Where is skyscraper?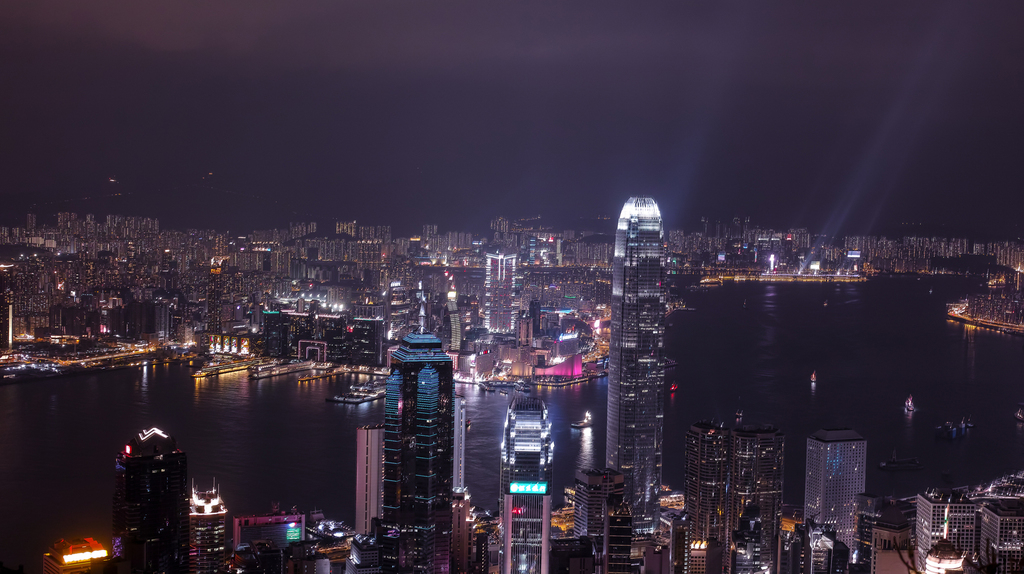
x1=670, y1=418, x2=730, y2=573.
